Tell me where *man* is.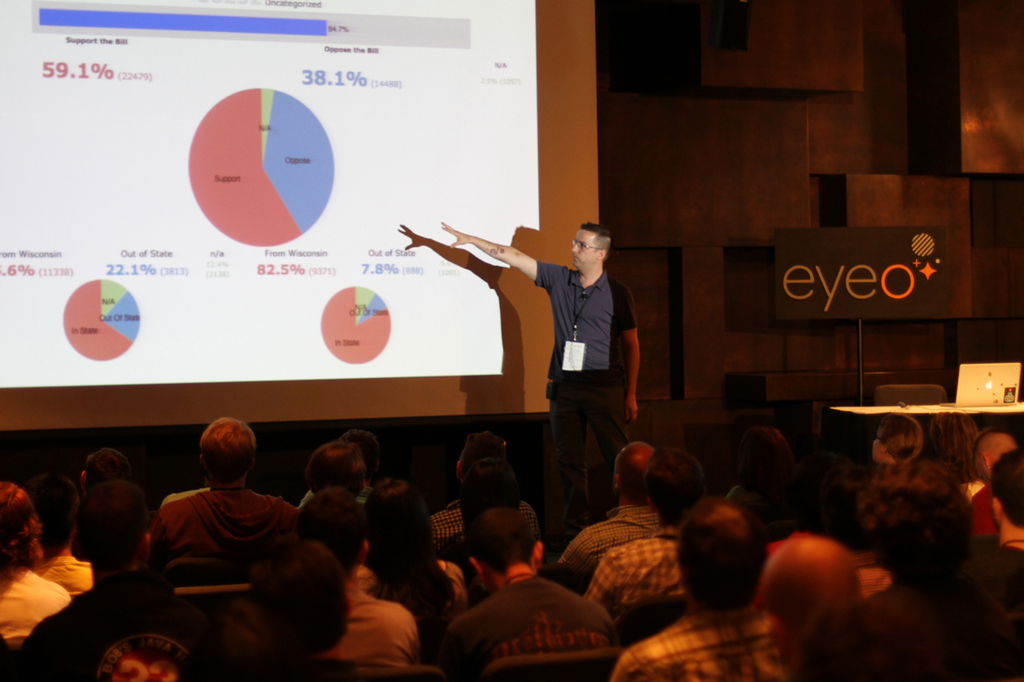
*man* is at detection(151, 417, 303, 576).
